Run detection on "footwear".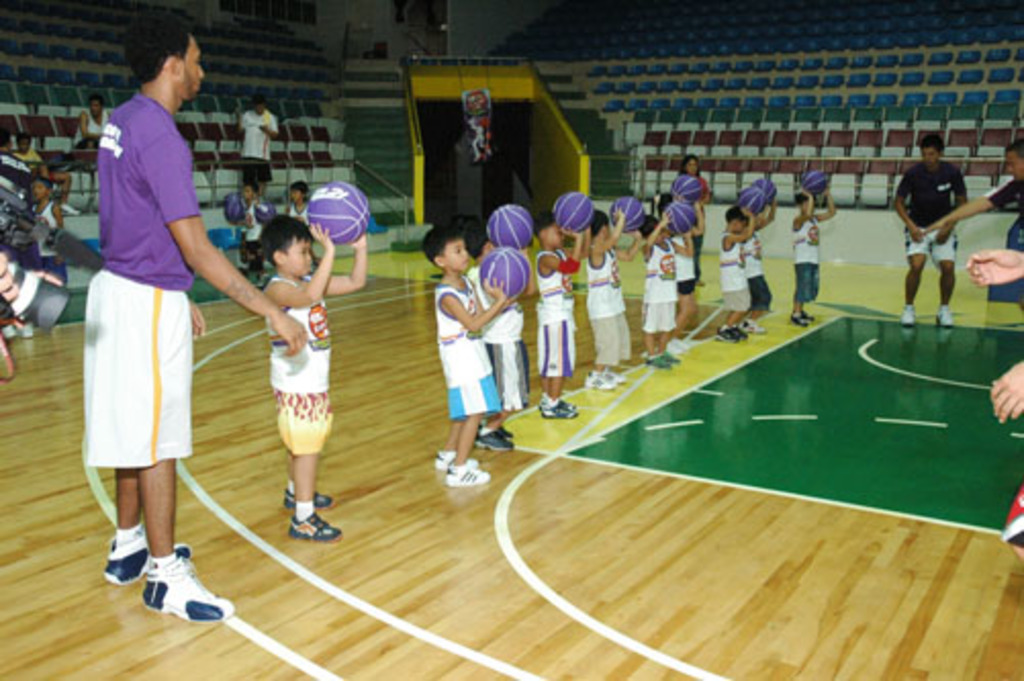
Result: 276:479:331:511.
